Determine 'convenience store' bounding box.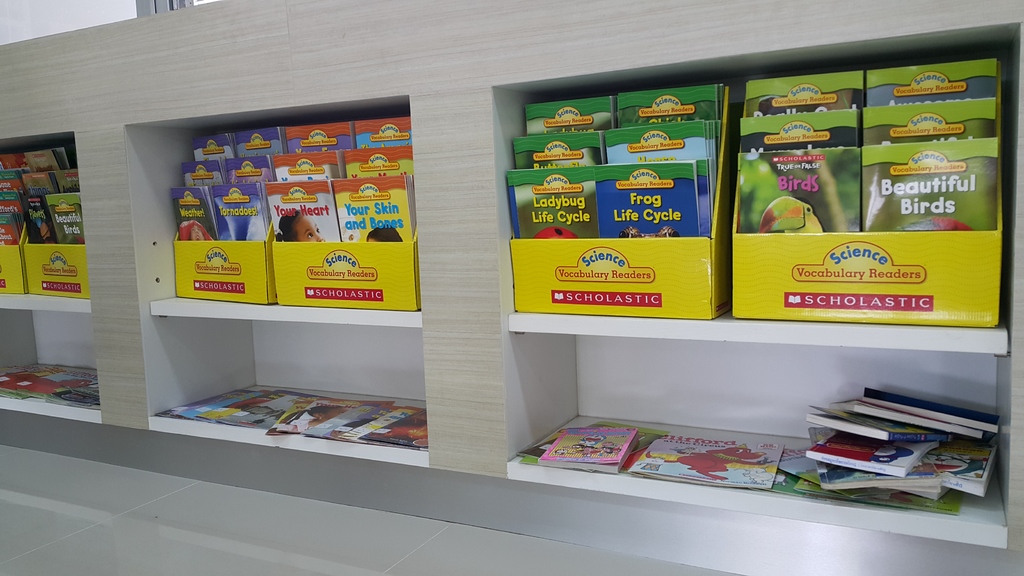
Determined: box(163, 15, 1023, 550).
